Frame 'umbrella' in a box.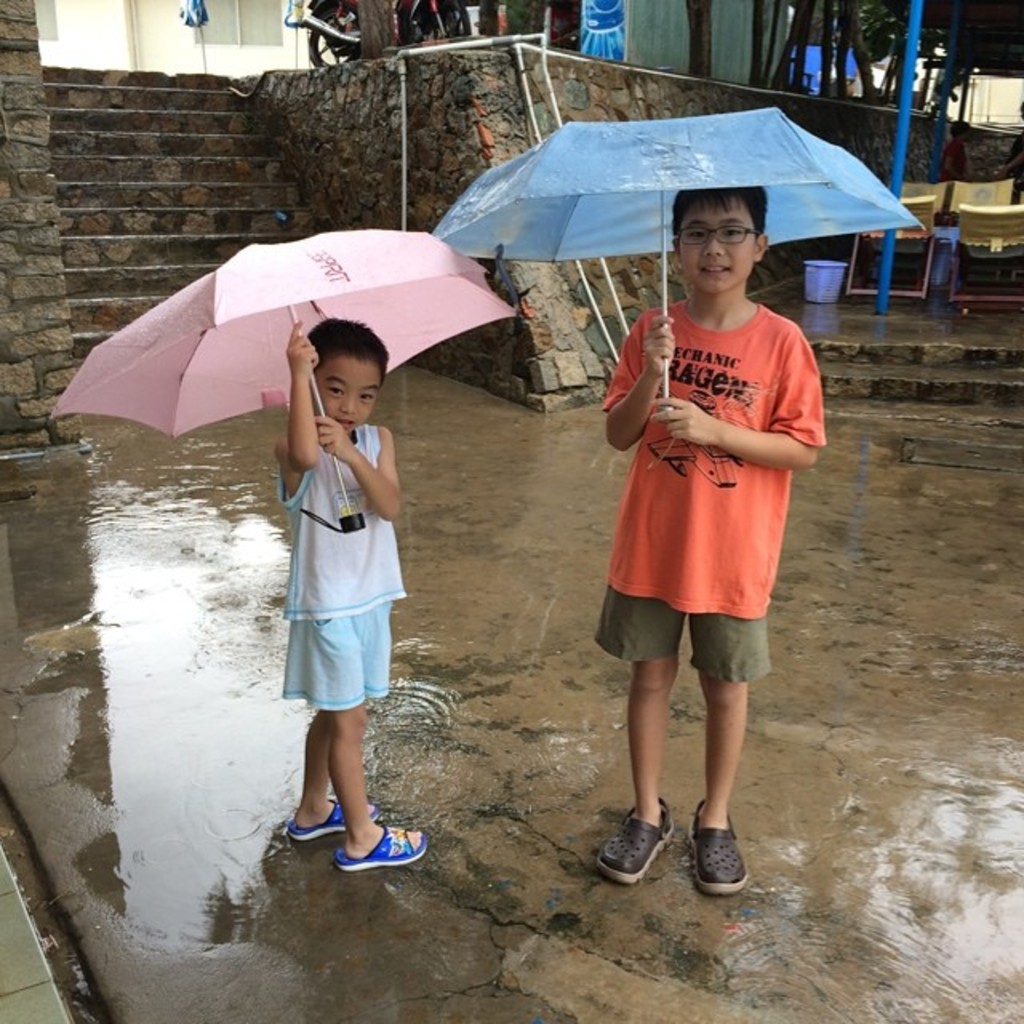
region(46, 237, 525, 536).
